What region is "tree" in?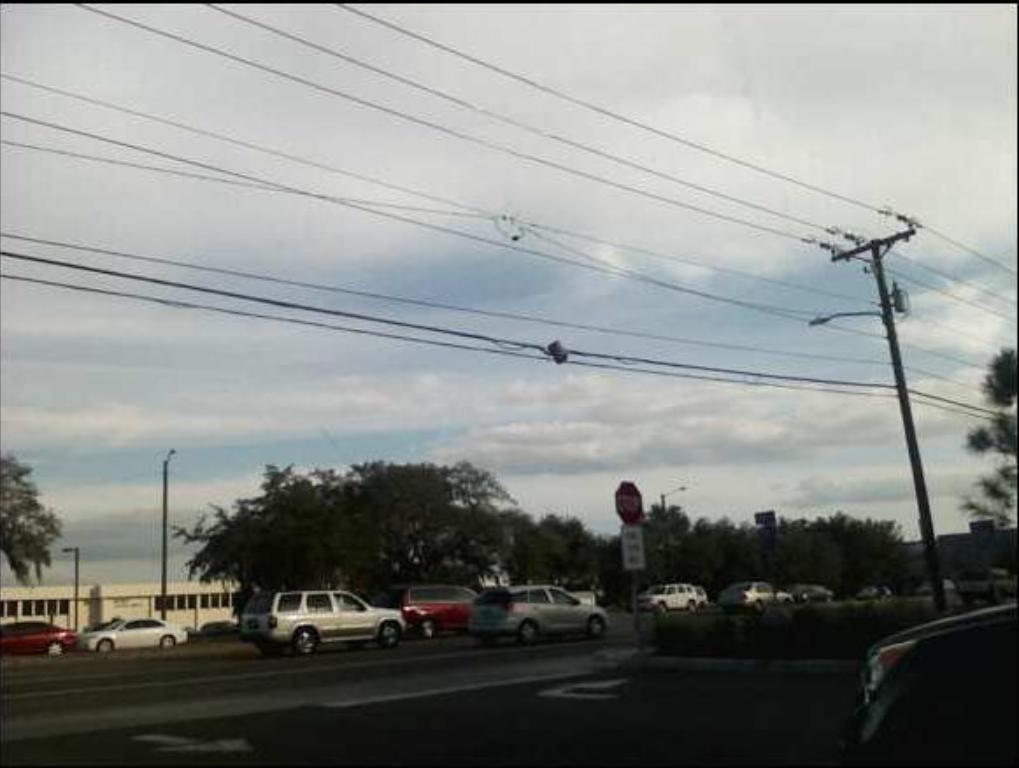
l=0, t=449, r=72, b=591.
